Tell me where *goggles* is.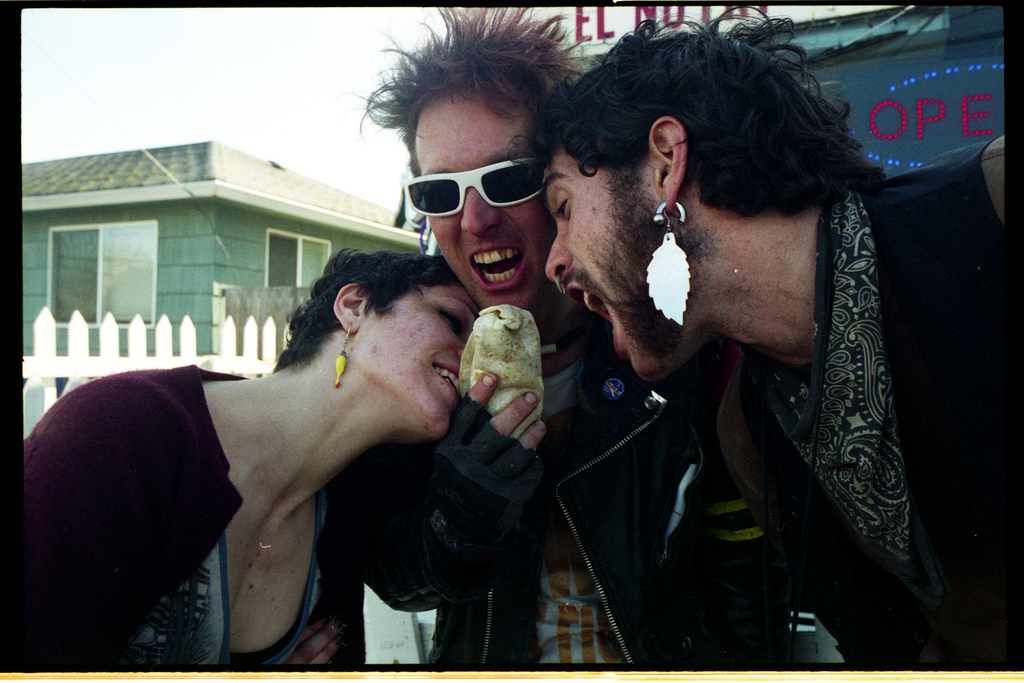
*goggles* is at 409,158,553,222.
